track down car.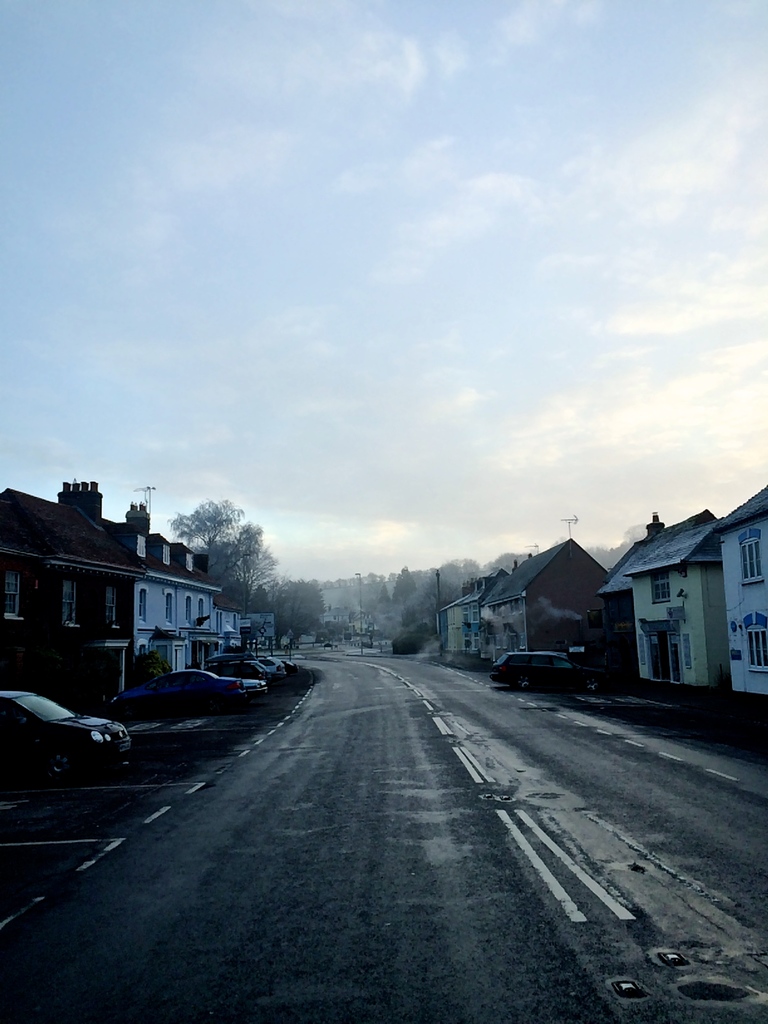
Tracked to Rect(543, 650, 569, 658).
